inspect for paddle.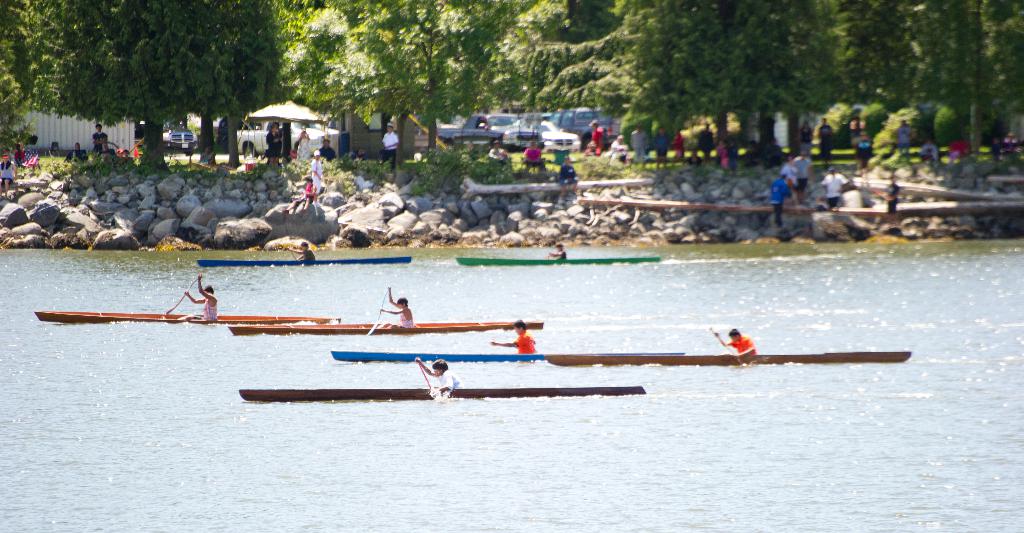
Inspection: locate(166, 274, 197, 312).
